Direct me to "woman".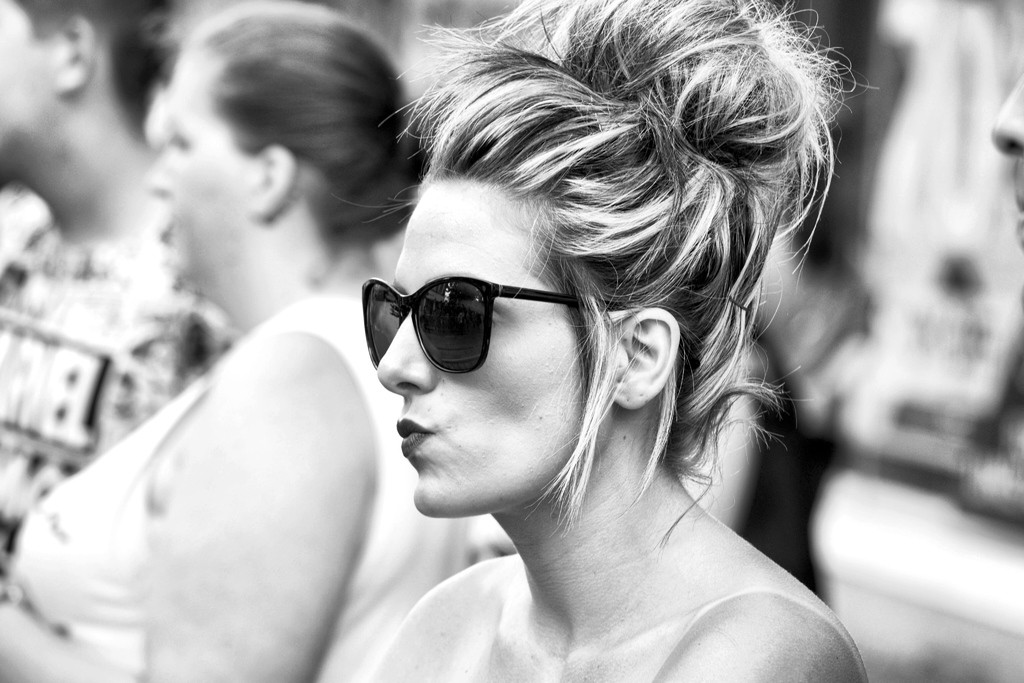
Direction: {"left": 0, "top": 0, "right": 472, "bottom": 682}.
